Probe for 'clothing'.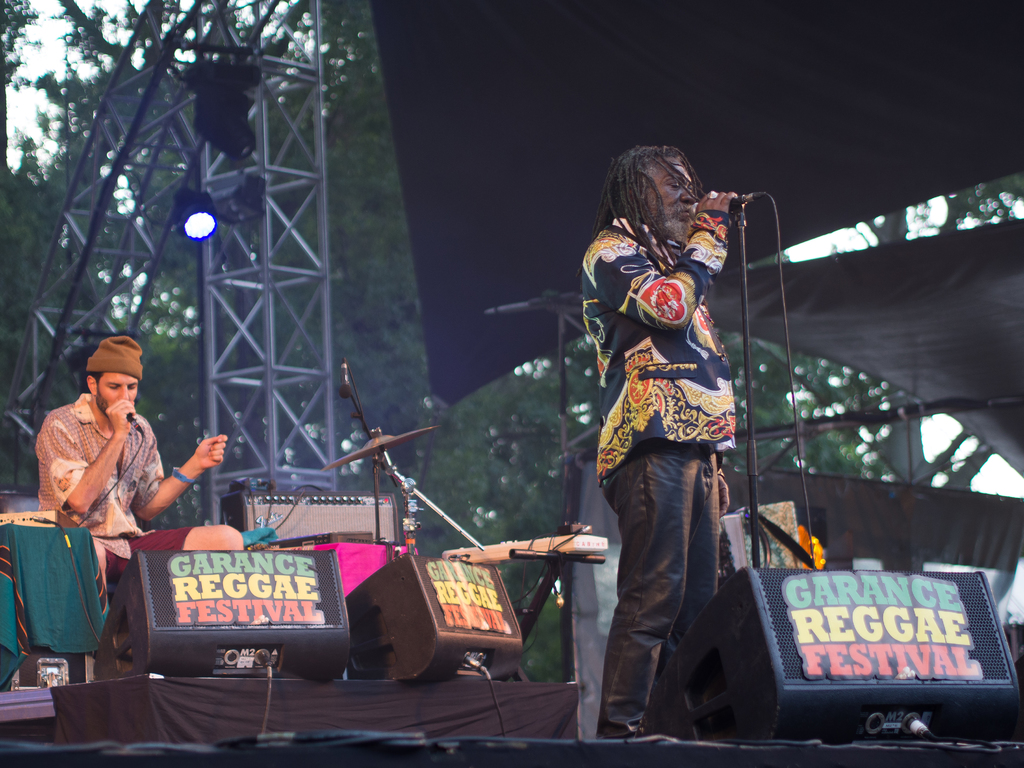
Probe result: select_region(36, 400, 168, 618).
